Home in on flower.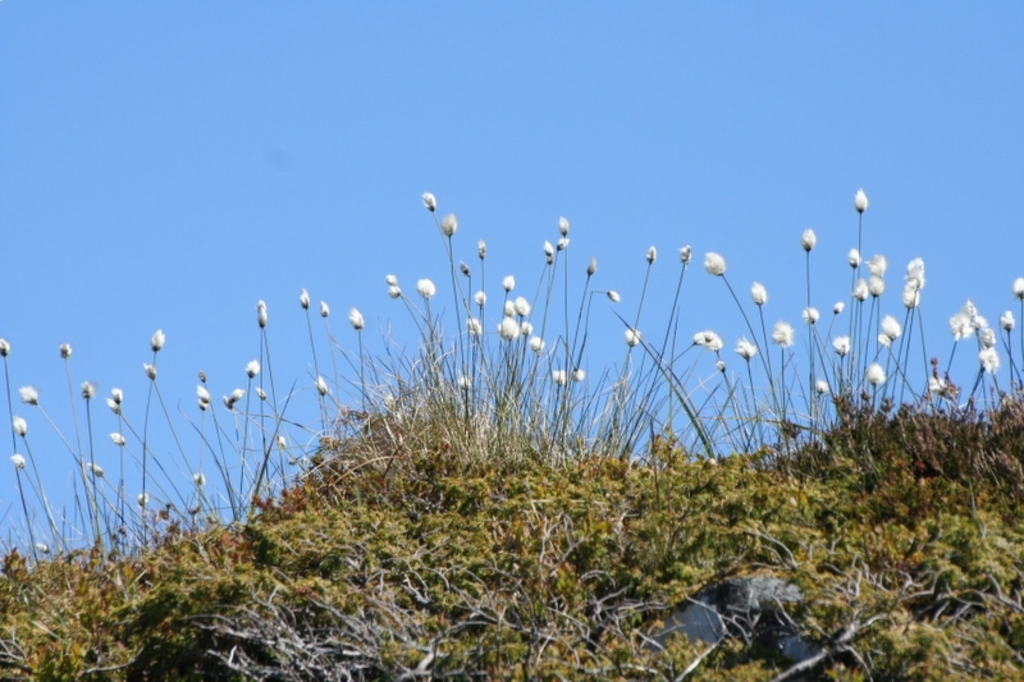
Homed in at [x1=324, y1=299, x2=326, y2=315].
